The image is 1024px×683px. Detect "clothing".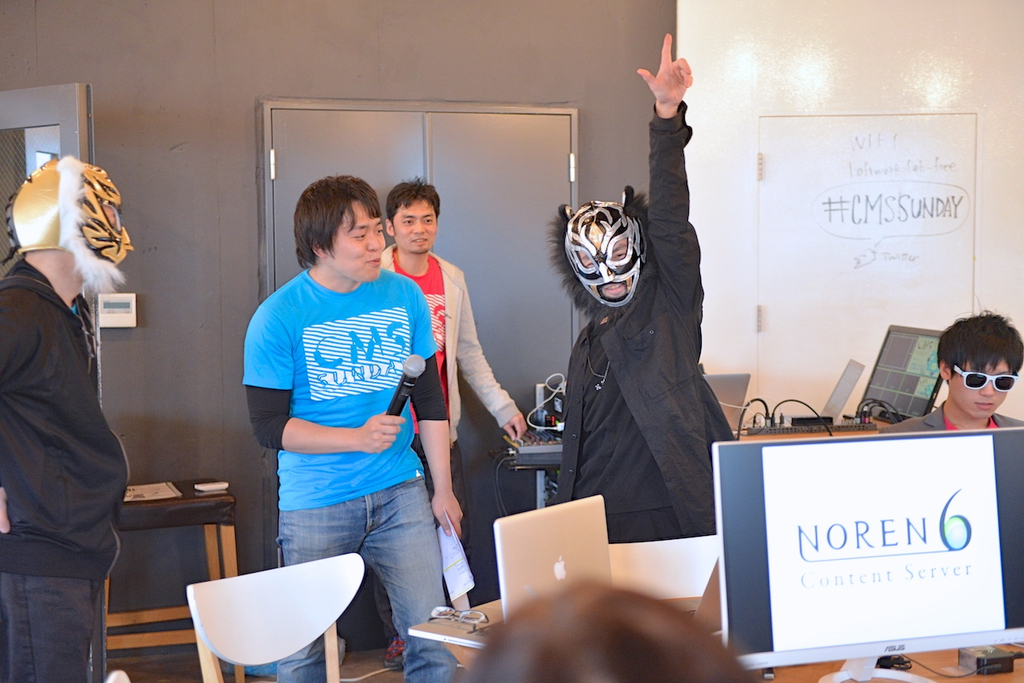
Detection: crop(376, 240, 523, 591).
